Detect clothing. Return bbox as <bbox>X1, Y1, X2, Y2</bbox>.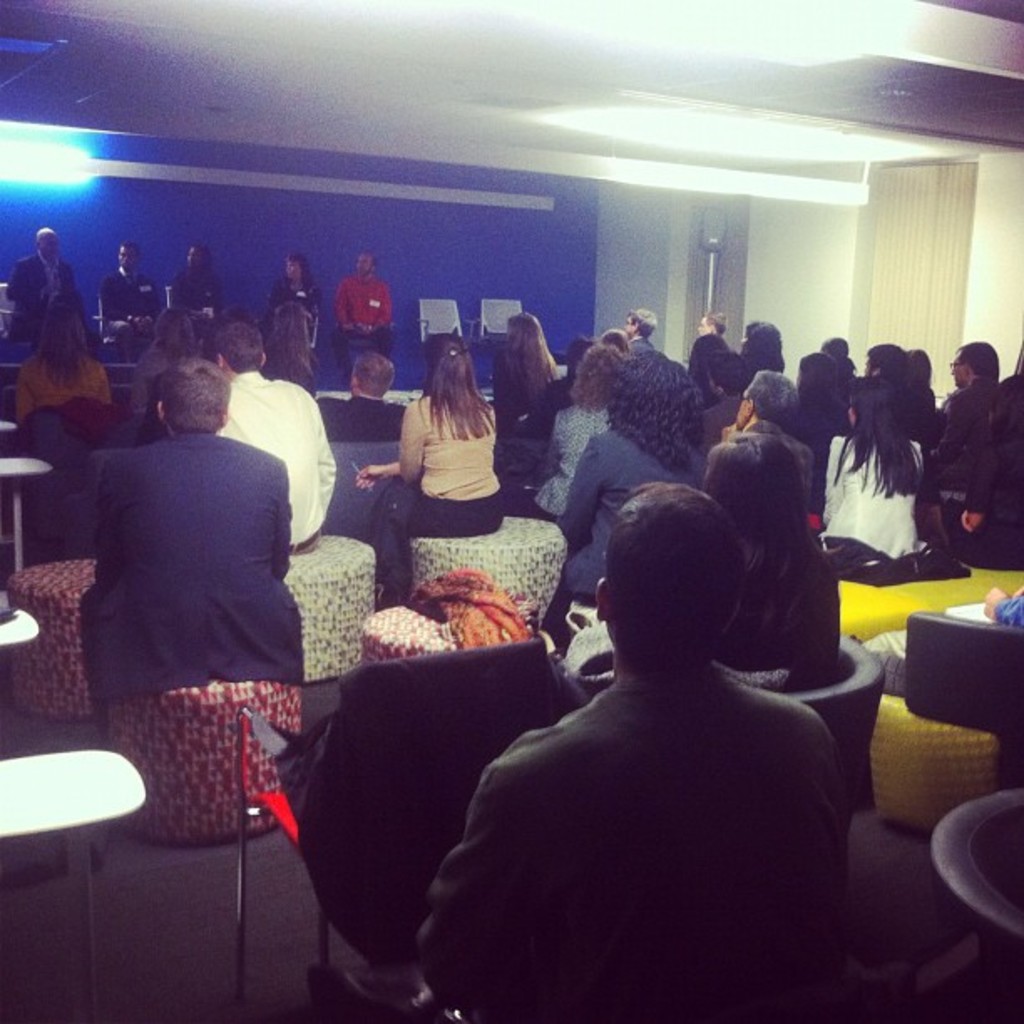
<bbox>520, 368, 586, 433</bbox>.
